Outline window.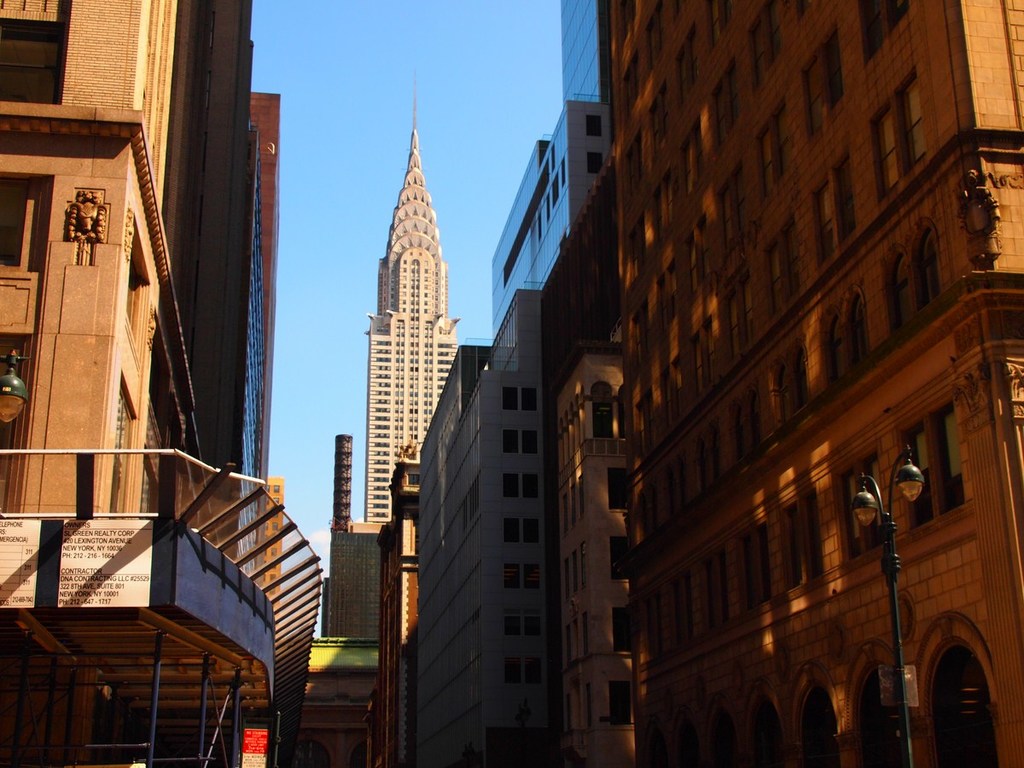
Outline: {"x1": 505, "y1": 519, "x2": 523, "y2": 549}.
